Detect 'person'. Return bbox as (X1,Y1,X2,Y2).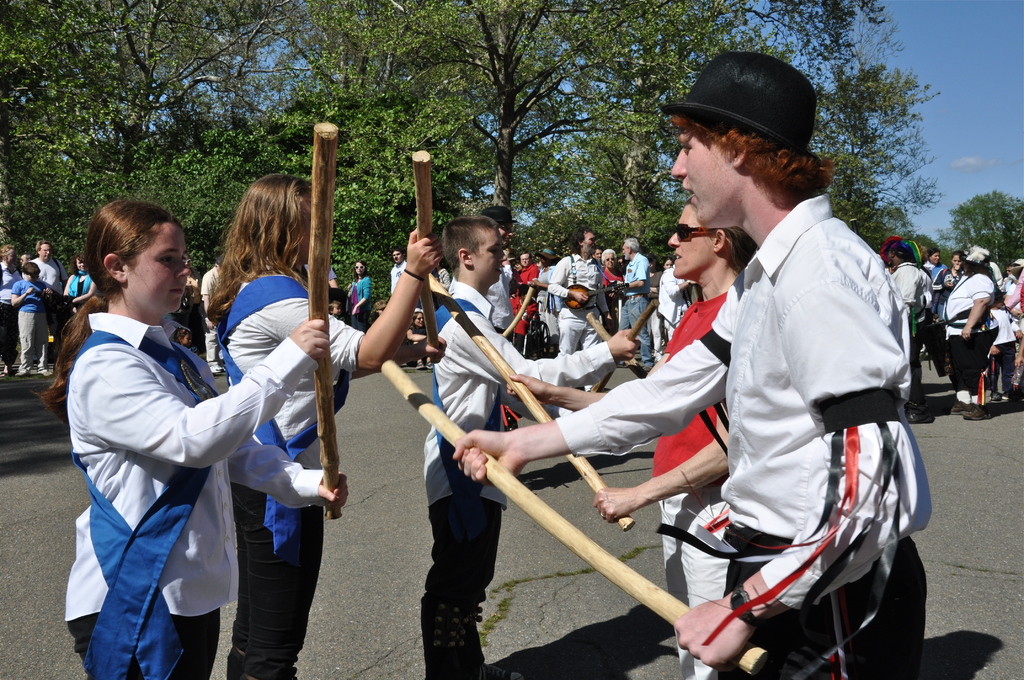
(940,223,1014,431).
